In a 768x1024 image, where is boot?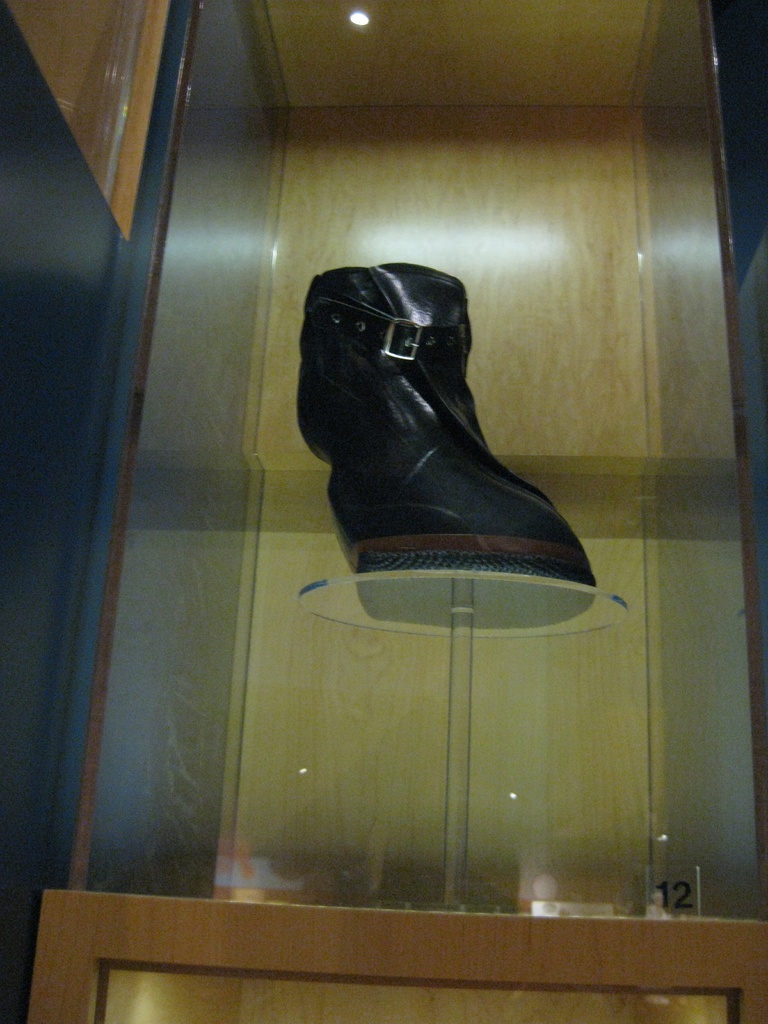
294/265/598/629.
